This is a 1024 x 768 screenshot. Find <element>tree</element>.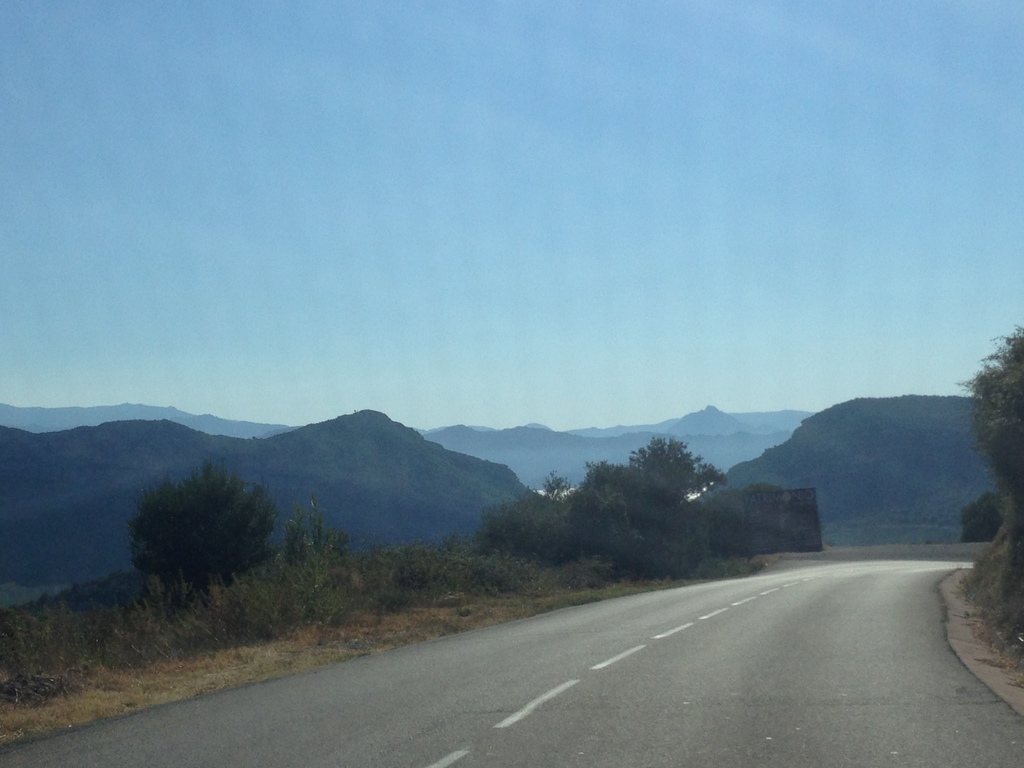
Bounding box: locate(123, 454, 267, 624).
